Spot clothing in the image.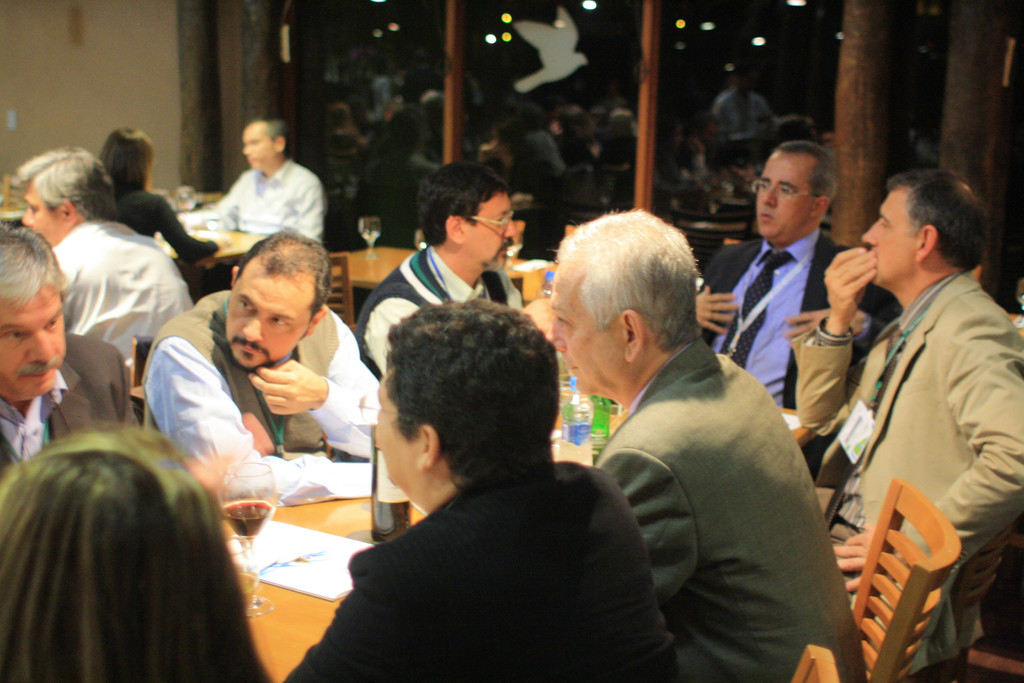
clothing found at x1=145 y1=292 x2=390 y2=504.
